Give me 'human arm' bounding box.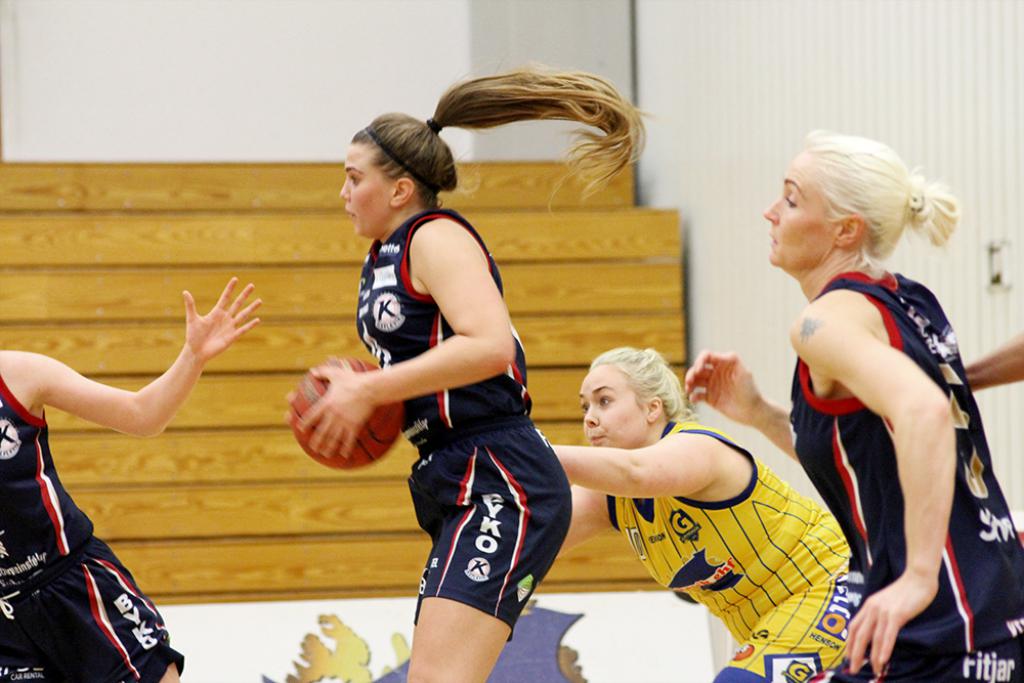
(546, 421, 721, 507).
